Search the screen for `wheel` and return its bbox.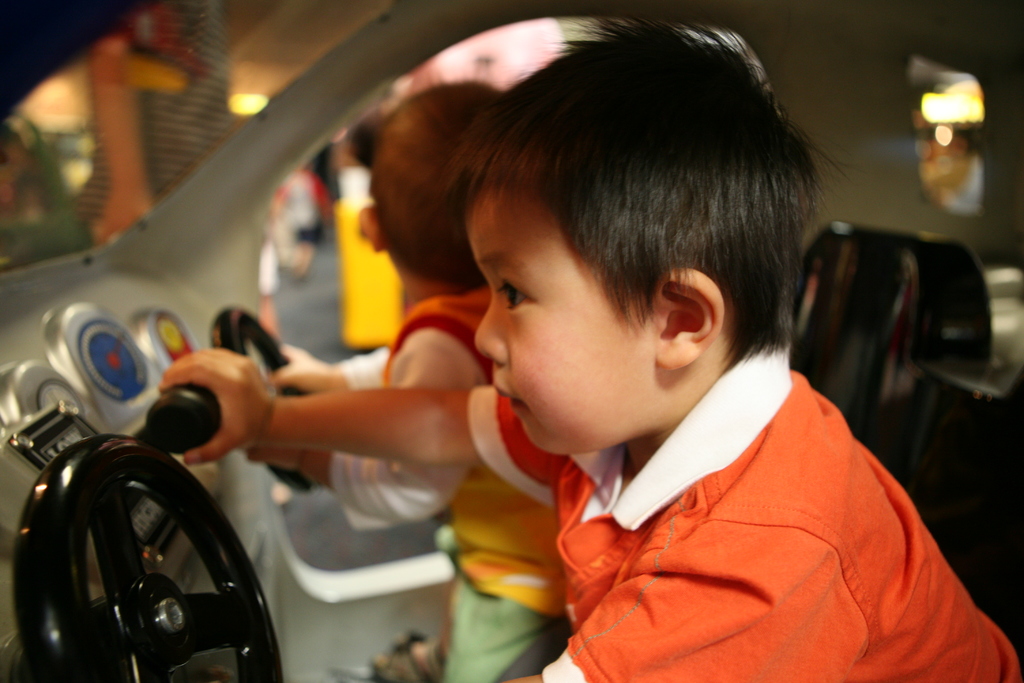
Found: [32, 447, 250, 677].
